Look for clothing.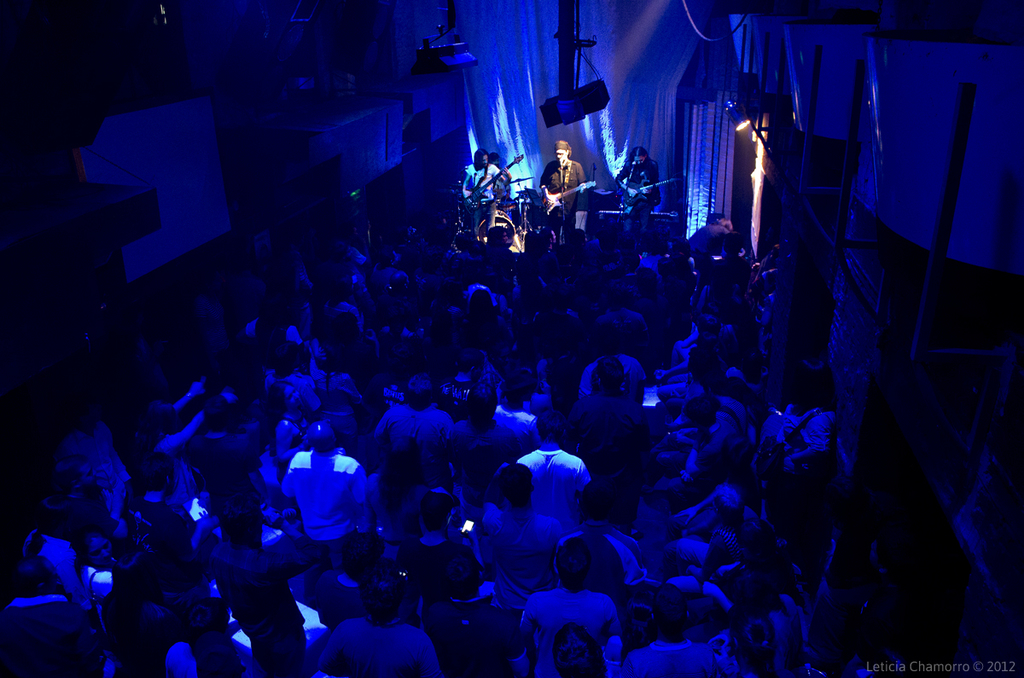
Found: (left=284, top=456, right=367, bottom=545).
